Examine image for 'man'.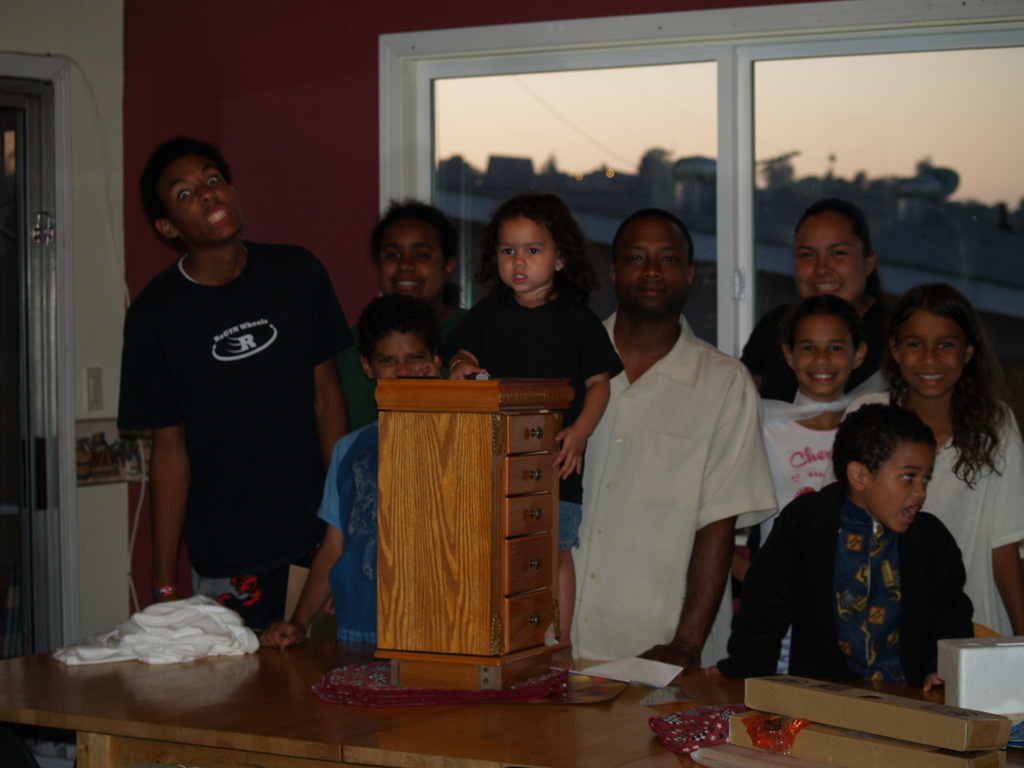
Examination result: bbox=[119, 136, 351, 630].
